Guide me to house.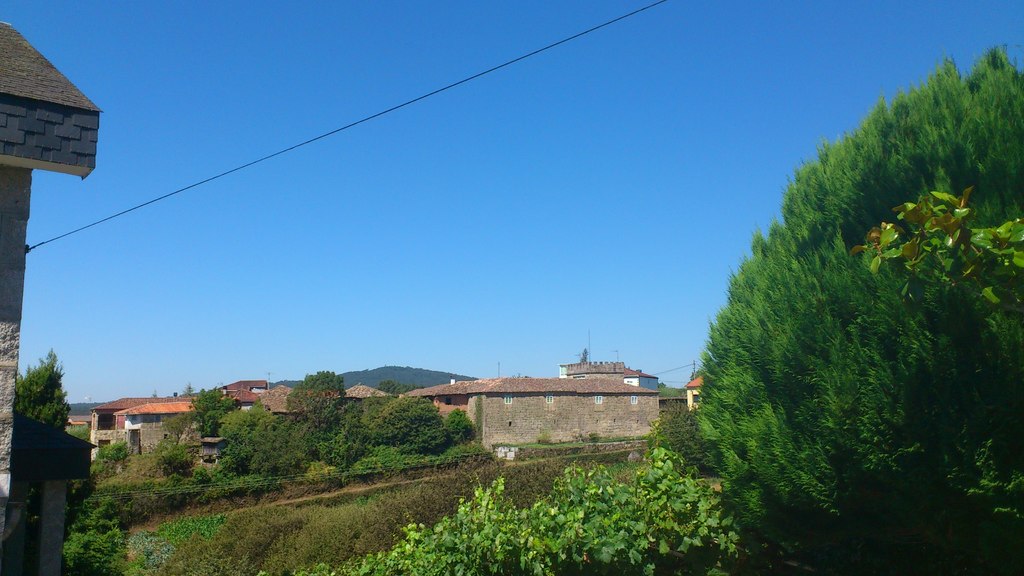
Guidance: select_region(399, 380, 480, 429).
